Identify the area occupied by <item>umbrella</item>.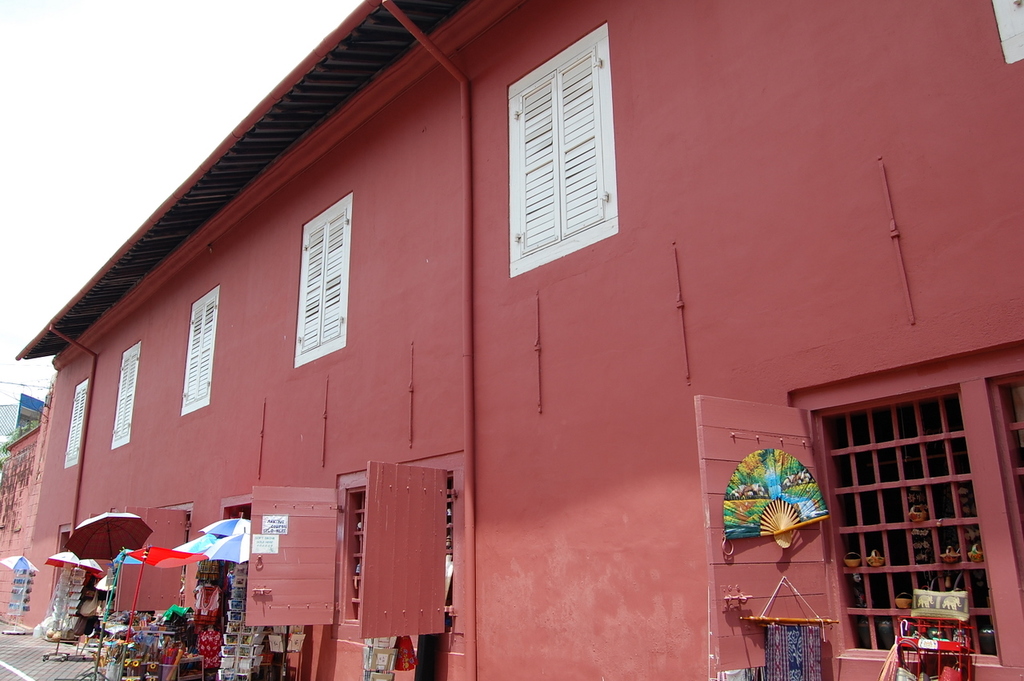
Area: [x1=43, y1=551, x2=102, y2=575].
